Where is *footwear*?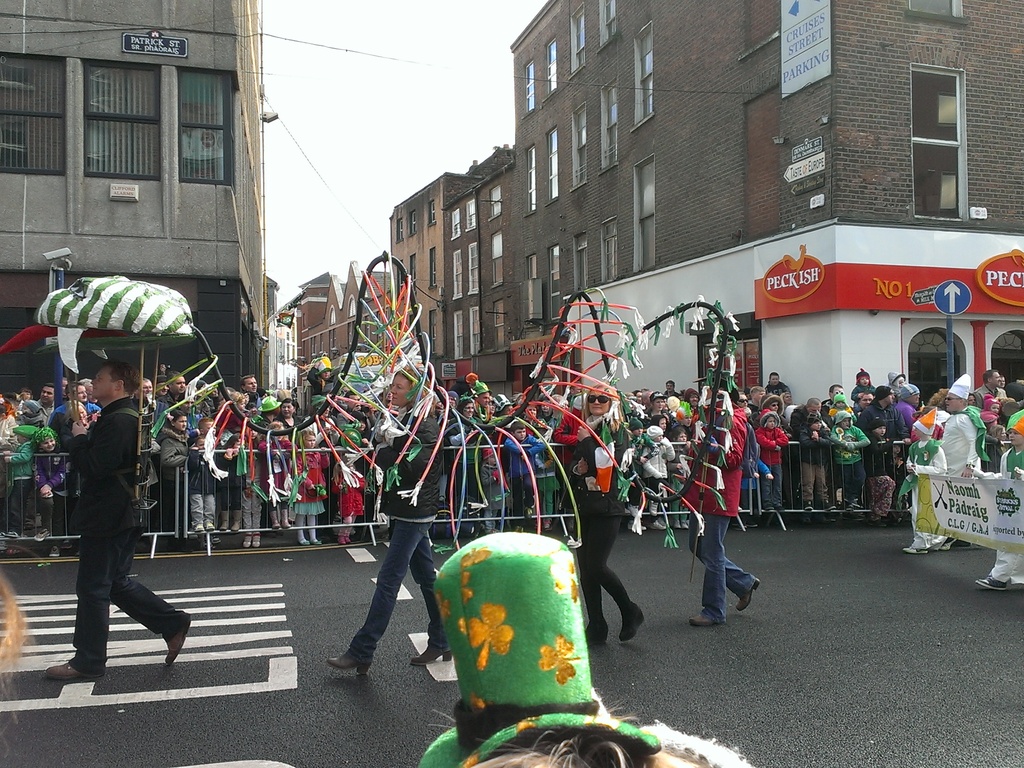
{"left": 4, "top": 548, "right": 22, "bottom": 557}.
